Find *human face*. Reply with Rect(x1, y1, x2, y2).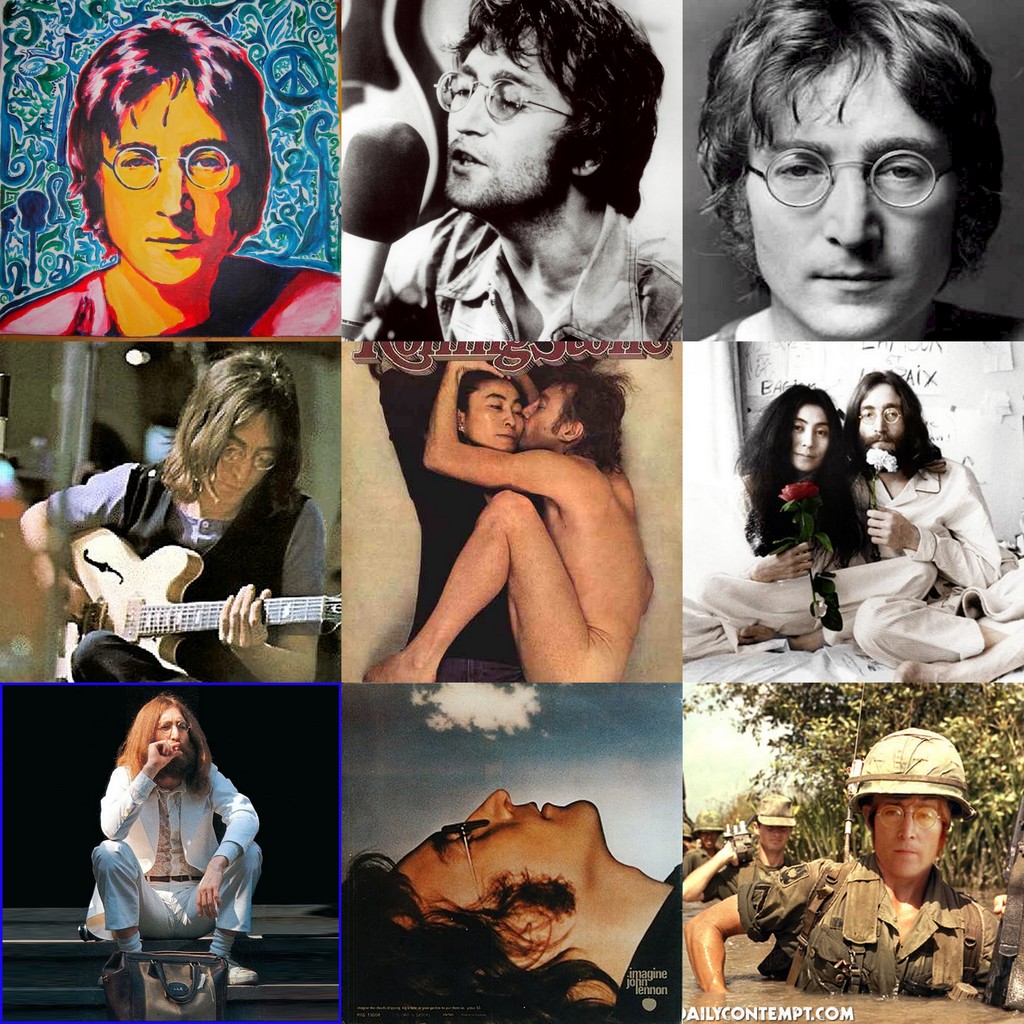
Rect(514, 381, 570, 449).
